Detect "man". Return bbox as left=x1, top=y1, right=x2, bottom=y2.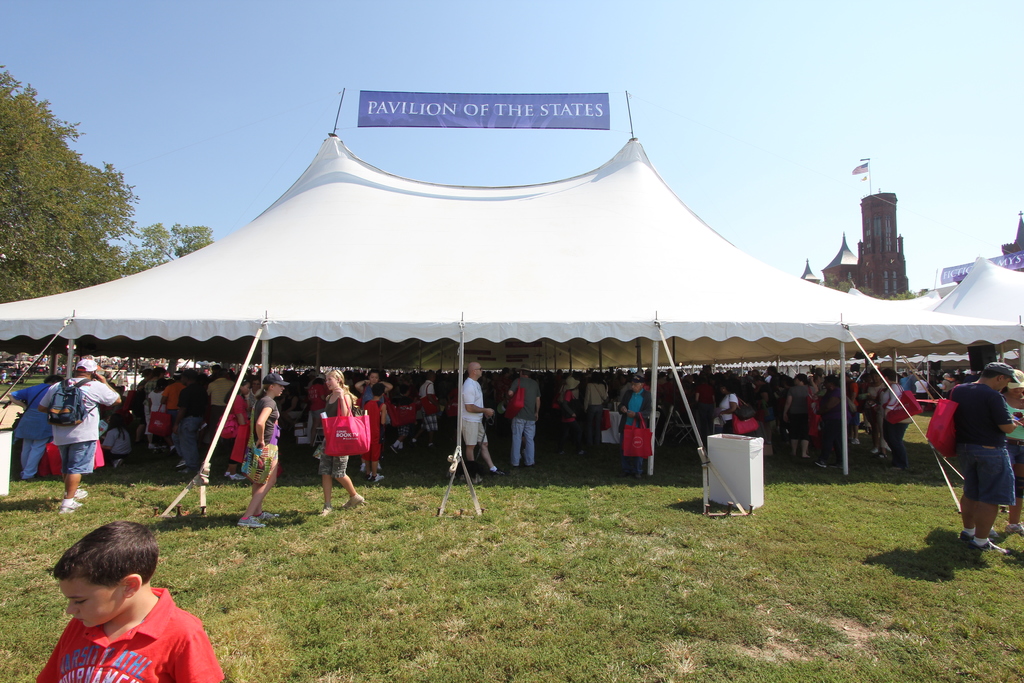
left=461, top=362, right=499, bottom=479.
